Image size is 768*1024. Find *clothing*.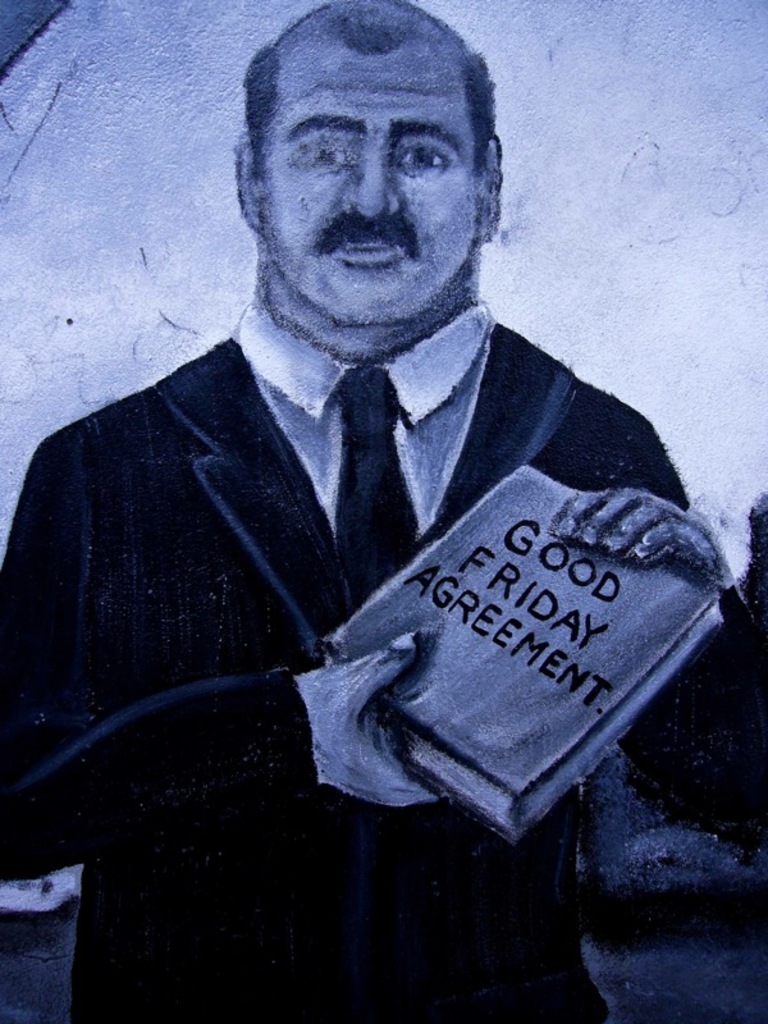
bbox=(36, 228, 742, 977).
